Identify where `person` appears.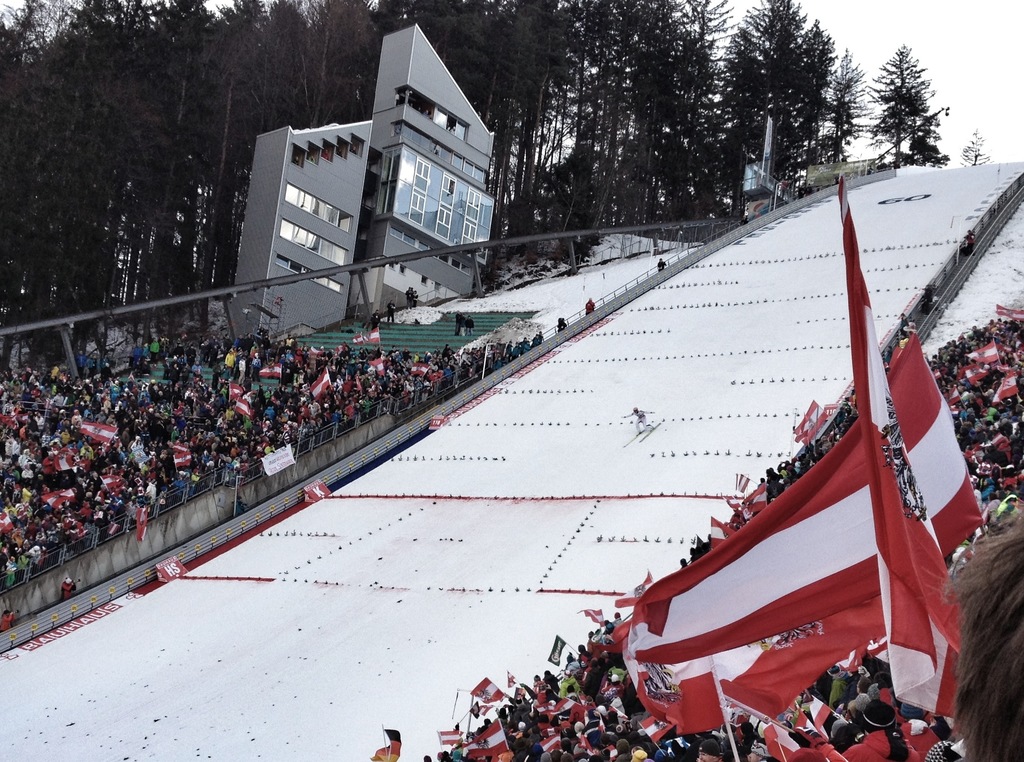
Appears at 614, 399, 654, 441.
